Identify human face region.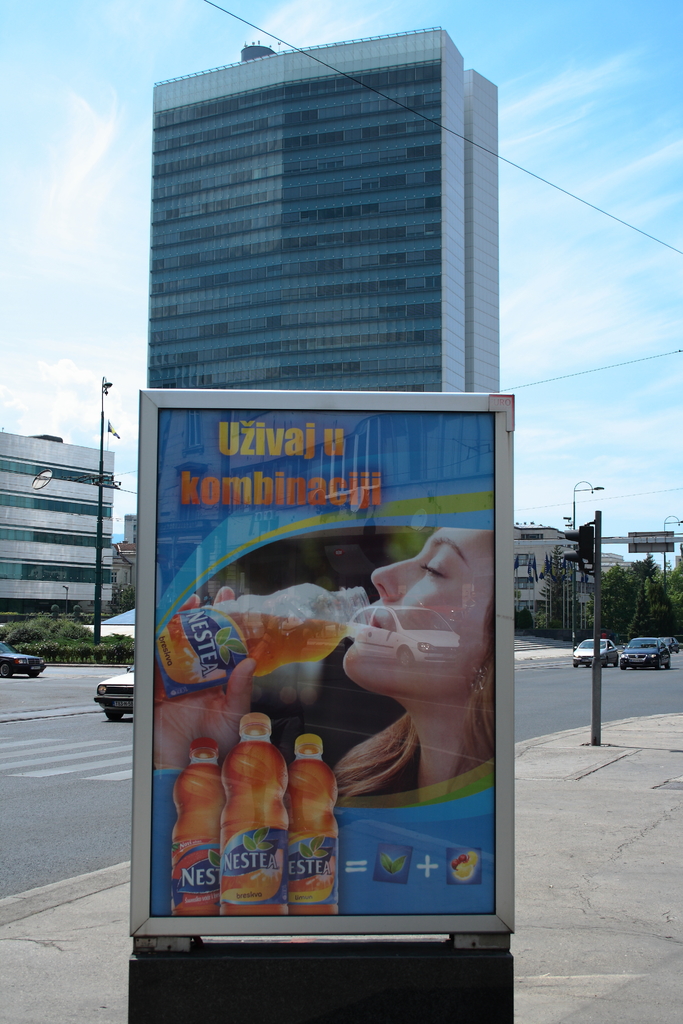
Region: rect(345, 533, 492, 700).
